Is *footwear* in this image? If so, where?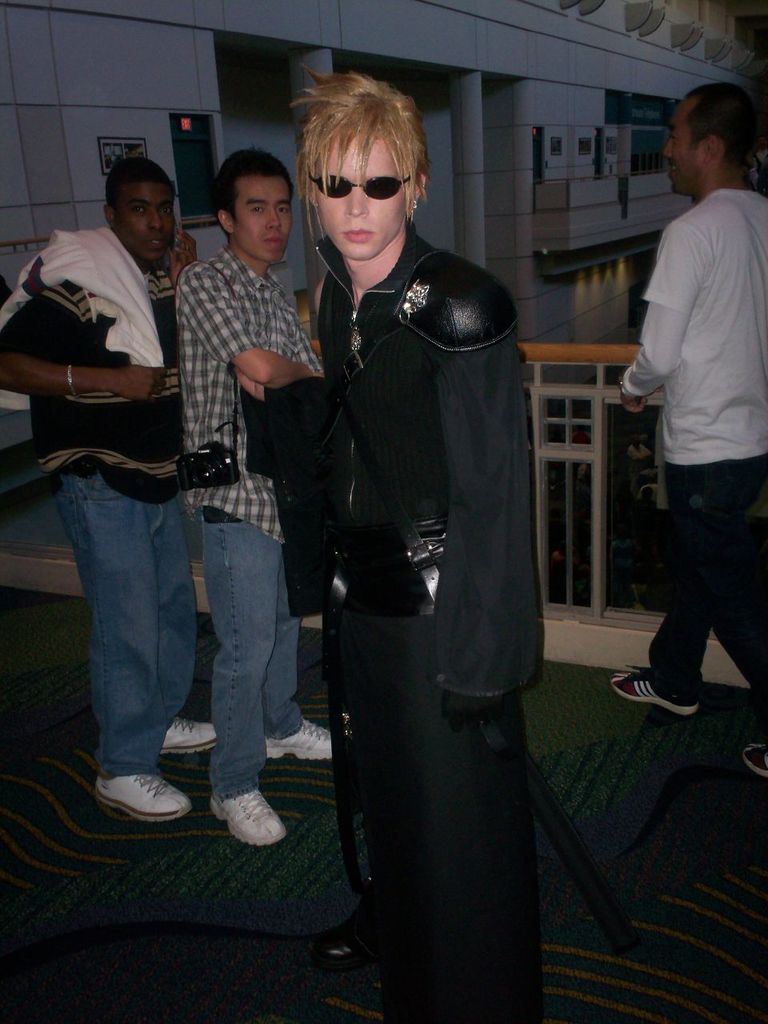
Yes, at select_region(308, 885, 372, 962).
